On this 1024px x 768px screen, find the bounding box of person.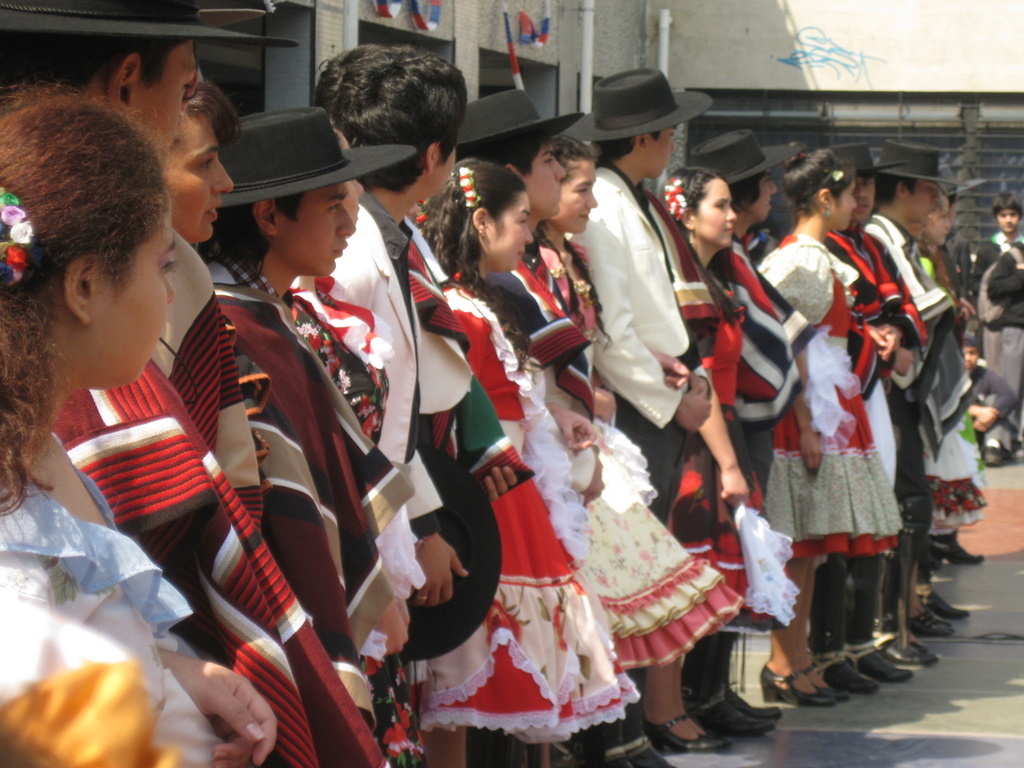
Bounding box: box(977, 190, 1023, 469).
